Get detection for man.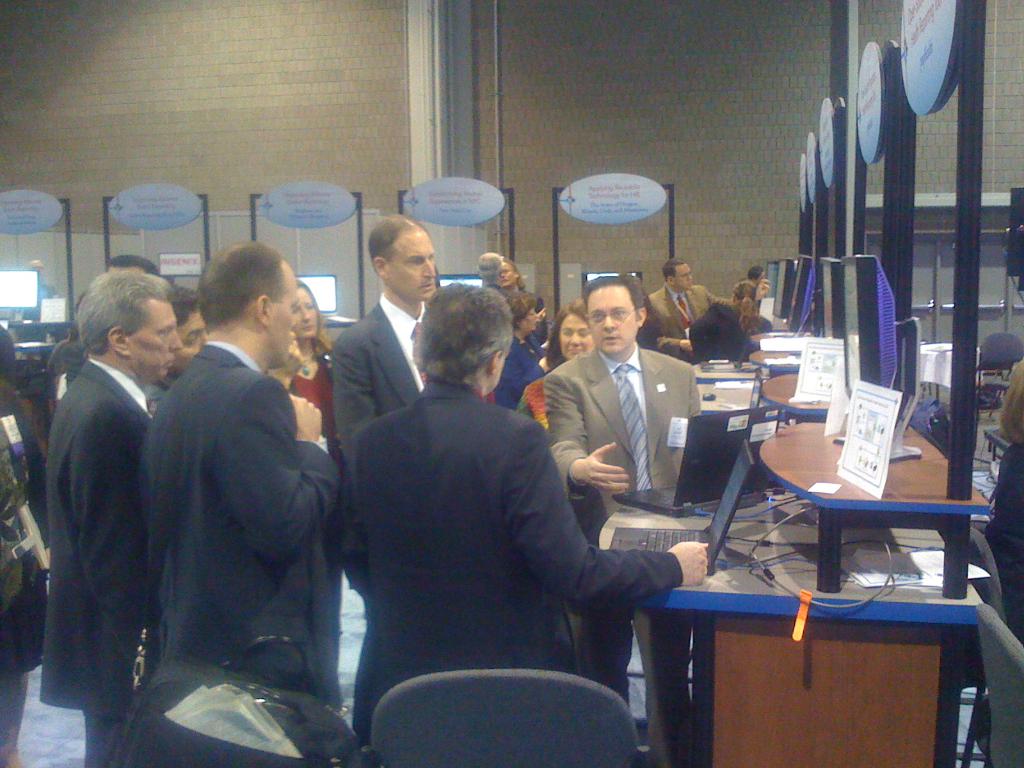
Detection: BBox(544, 277, 704, 710).
